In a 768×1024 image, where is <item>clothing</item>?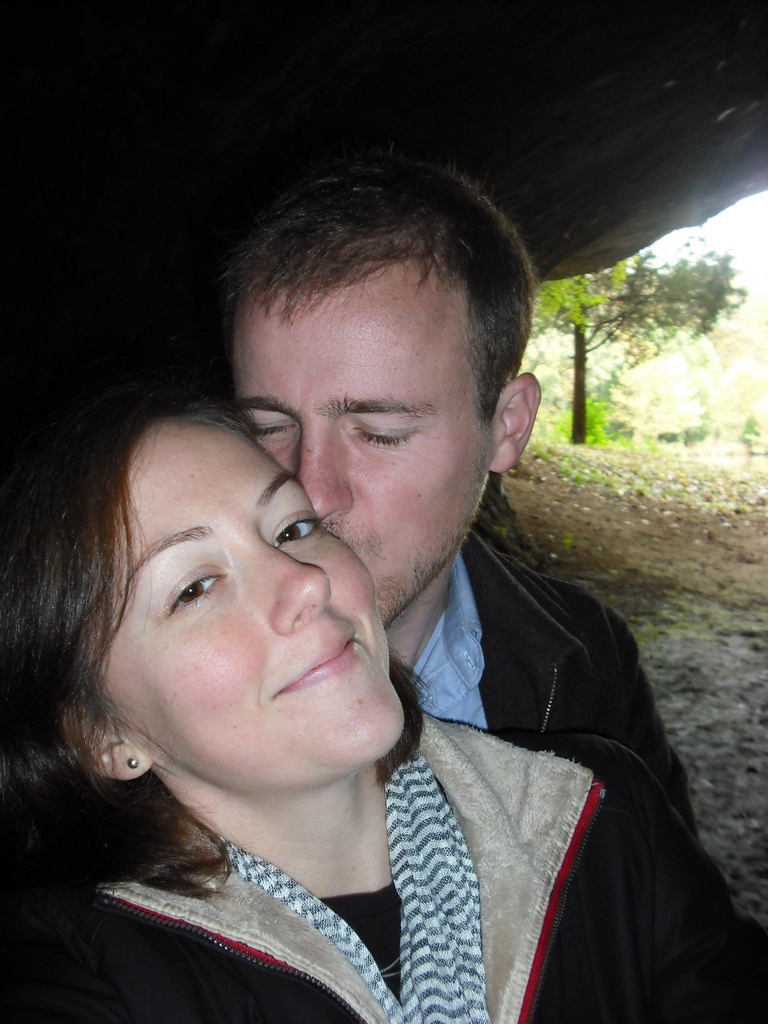
<box>0,711,619,1013</box>.
